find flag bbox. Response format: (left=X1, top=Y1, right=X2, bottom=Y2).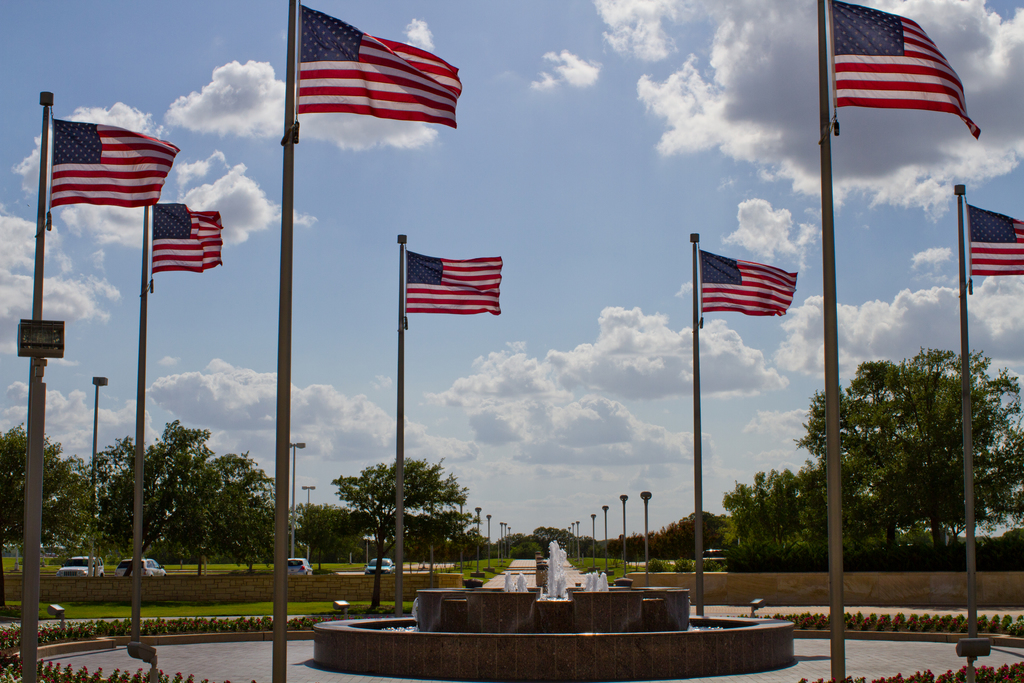
(left=833, top=4, right=979, bottom=139).
